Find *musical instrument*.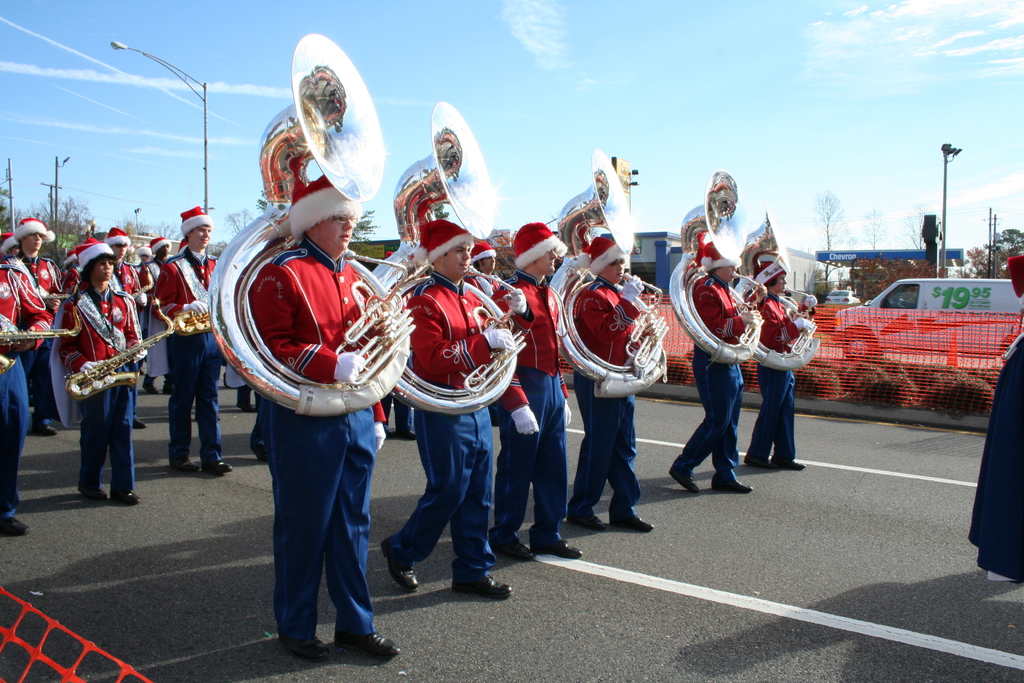
[x1=731, y1=213, x2=824, y2=378].
